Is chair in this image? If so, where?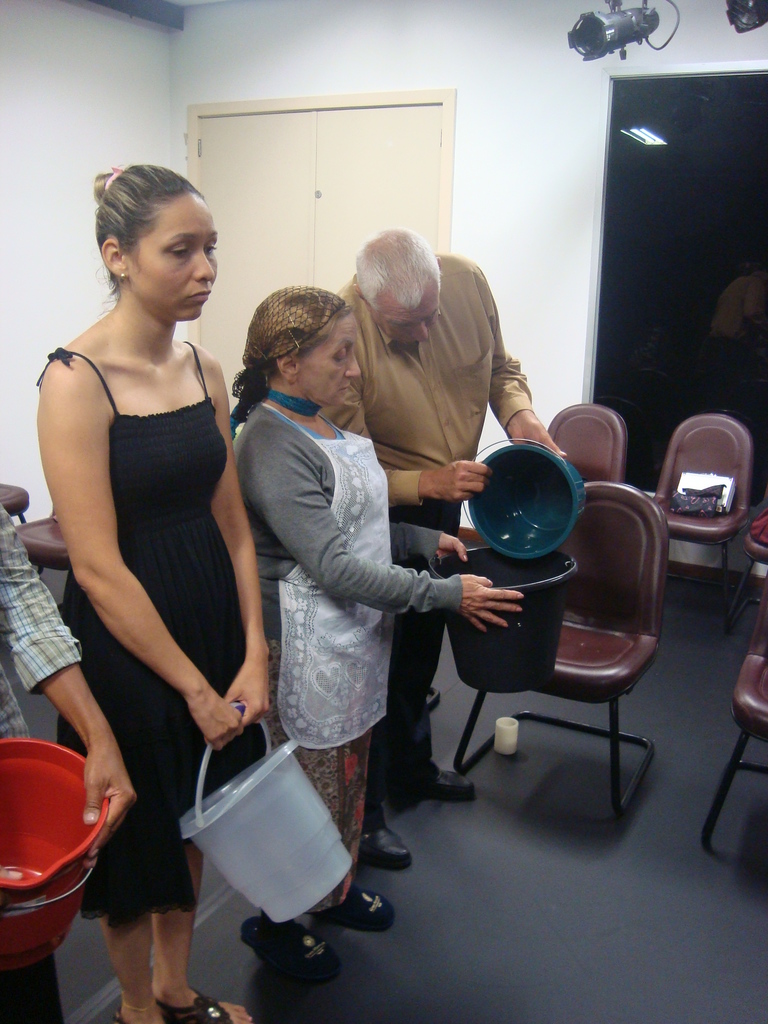
Yes, at x1=703, y1=578, x2=767, y2=854.
